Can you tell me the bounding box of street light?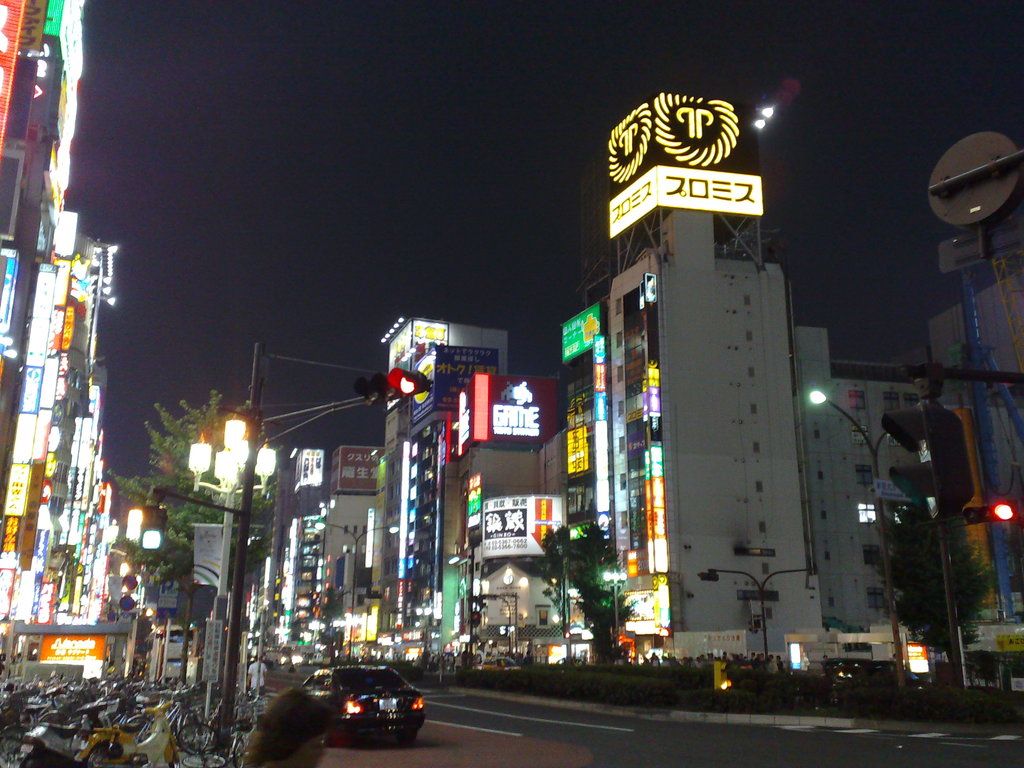
793:388:923:709.
